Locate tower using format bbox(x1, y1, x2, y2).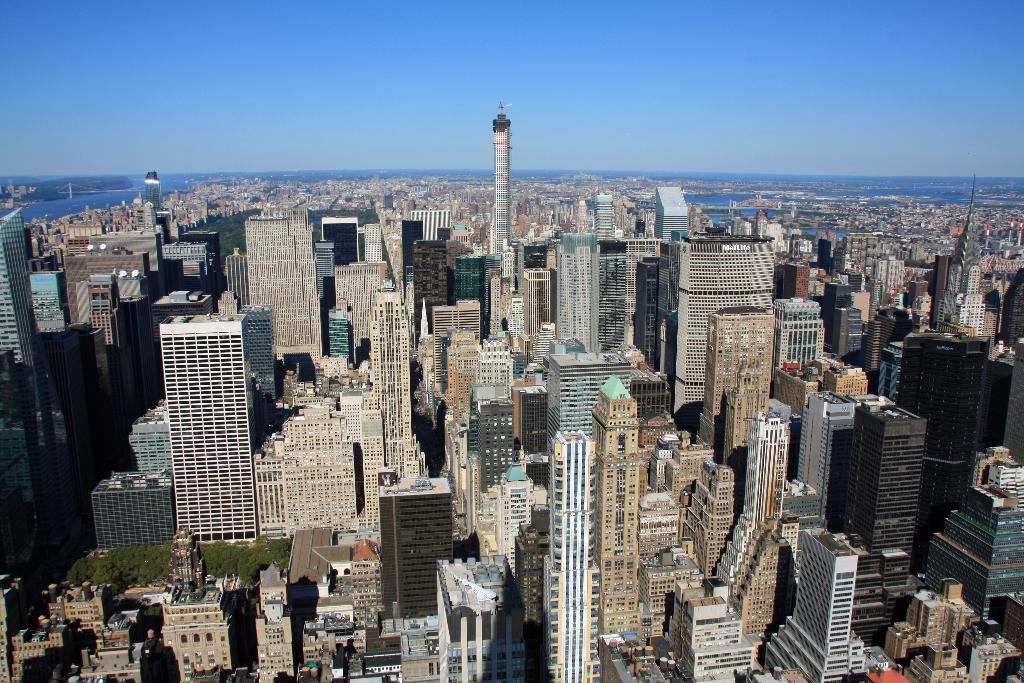
bbox(412, 239, 465, 342).
